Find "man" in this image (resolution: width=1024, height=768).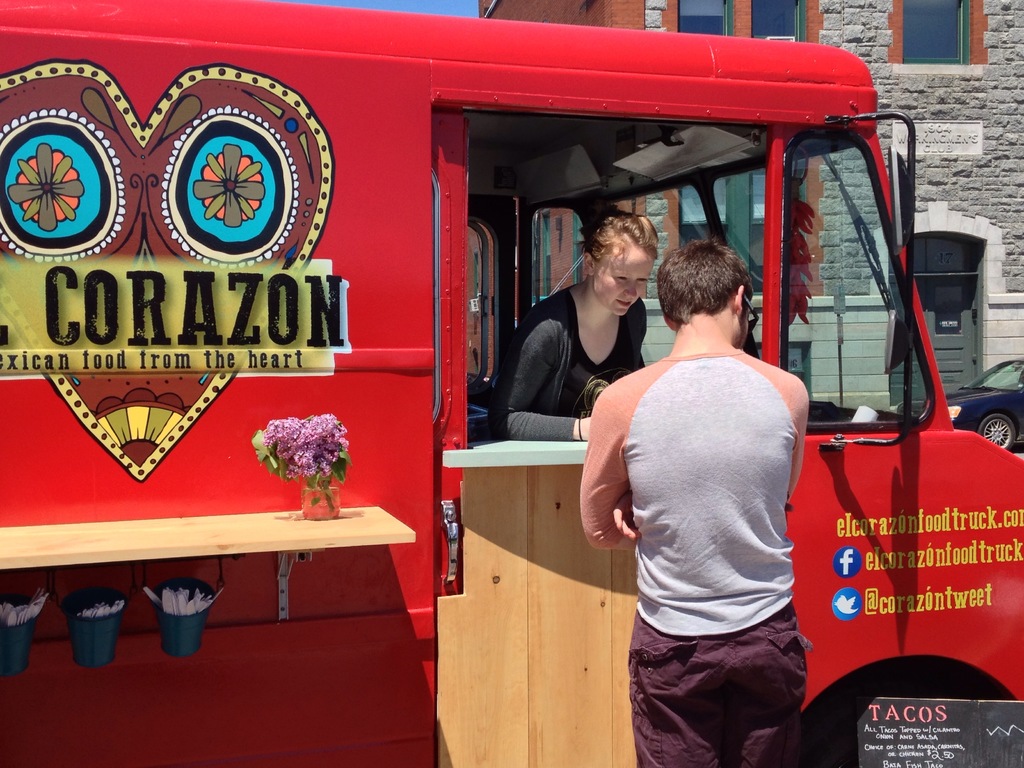
[left=579, top=241, right=805, bottom=767].
